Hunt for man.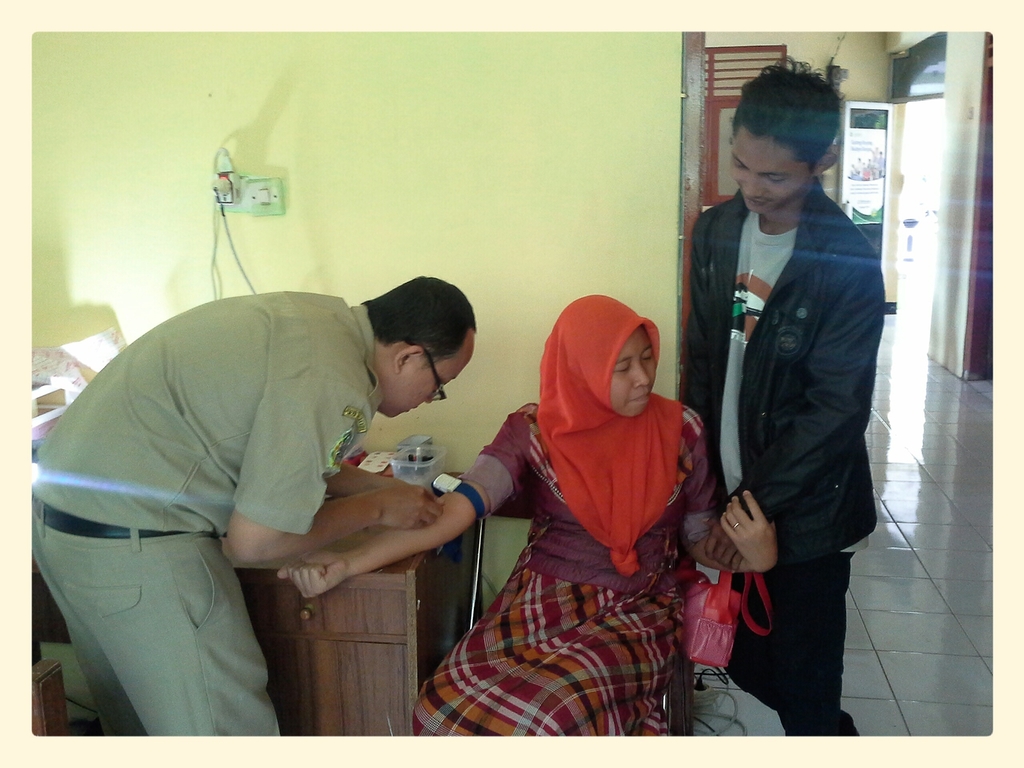
Hunted down at detection(33, 278, 476, 738).
